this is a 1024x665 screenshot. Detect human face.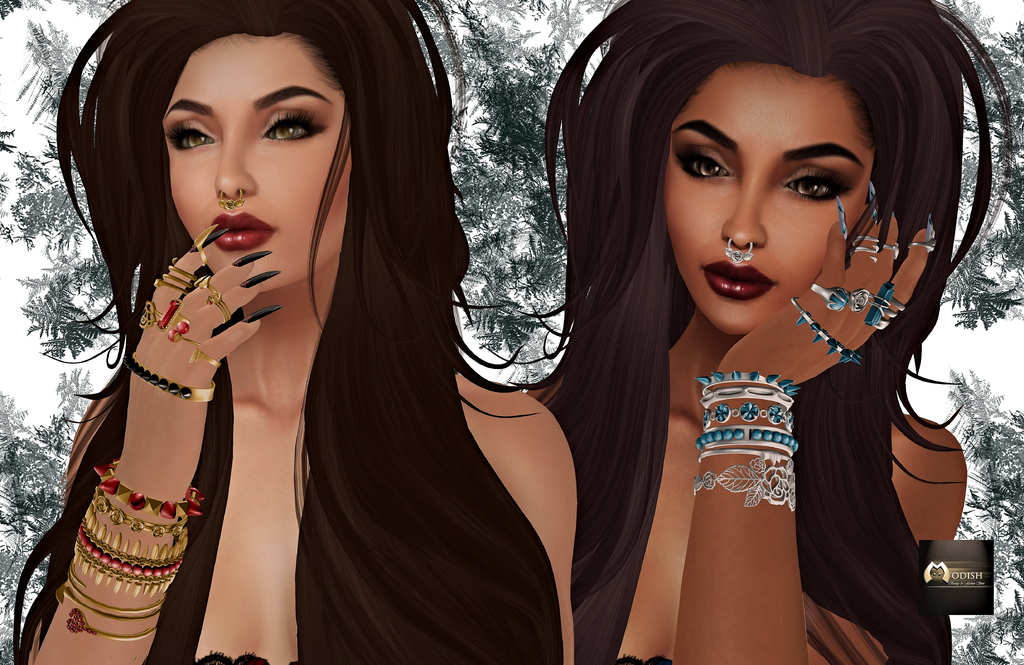
bbox=[660, 69, 875, 336].
